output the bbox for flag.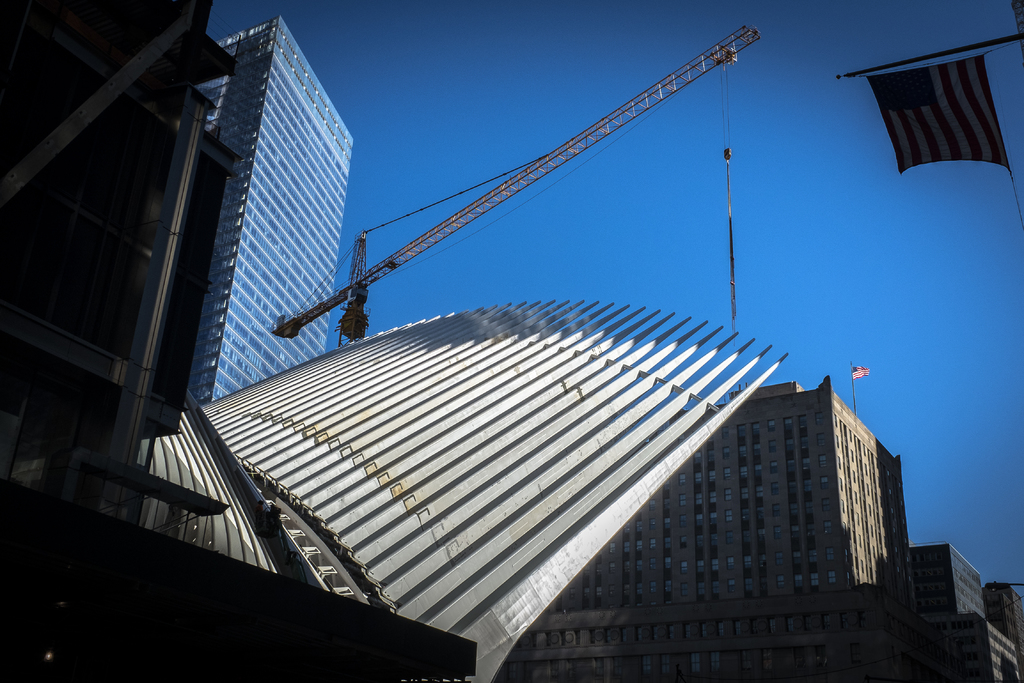
[left=865, top=70, right=1007, bottom=181].
